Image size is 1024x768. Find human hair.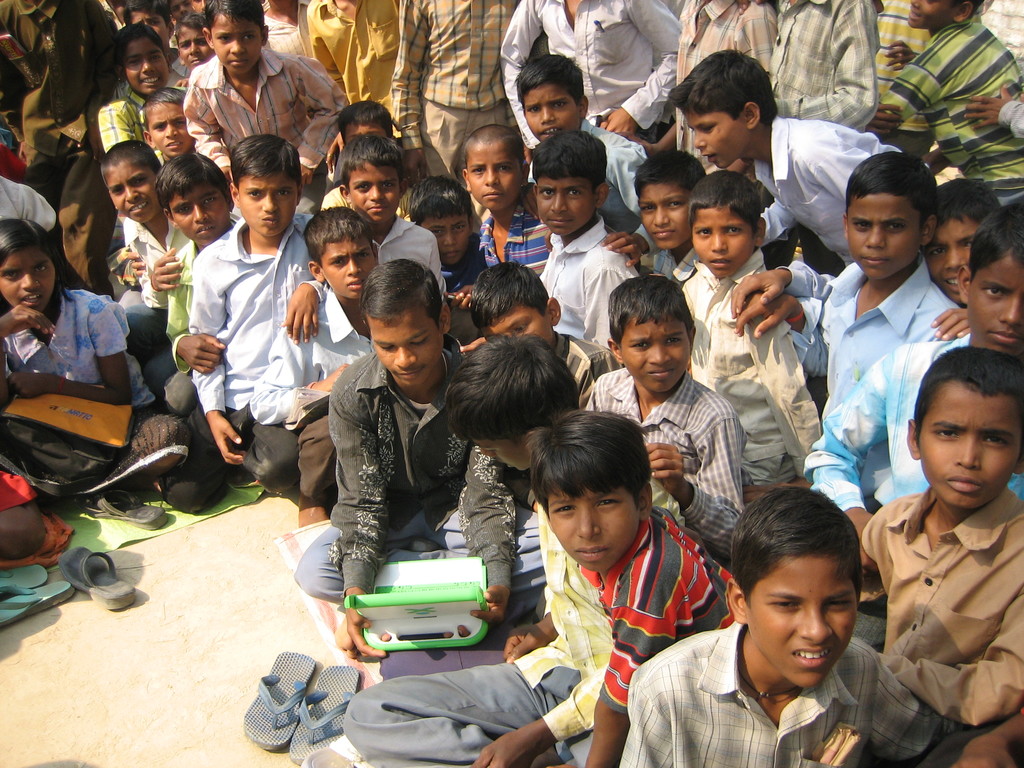
359,255,443,329.
